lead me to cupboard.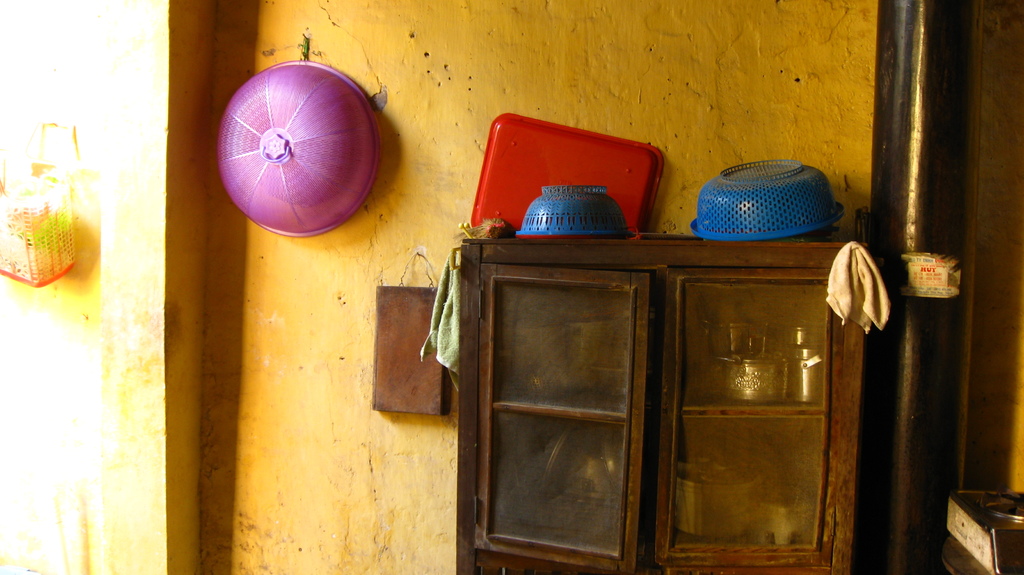
Lead to bbox=[456, 241, 865, 574].
